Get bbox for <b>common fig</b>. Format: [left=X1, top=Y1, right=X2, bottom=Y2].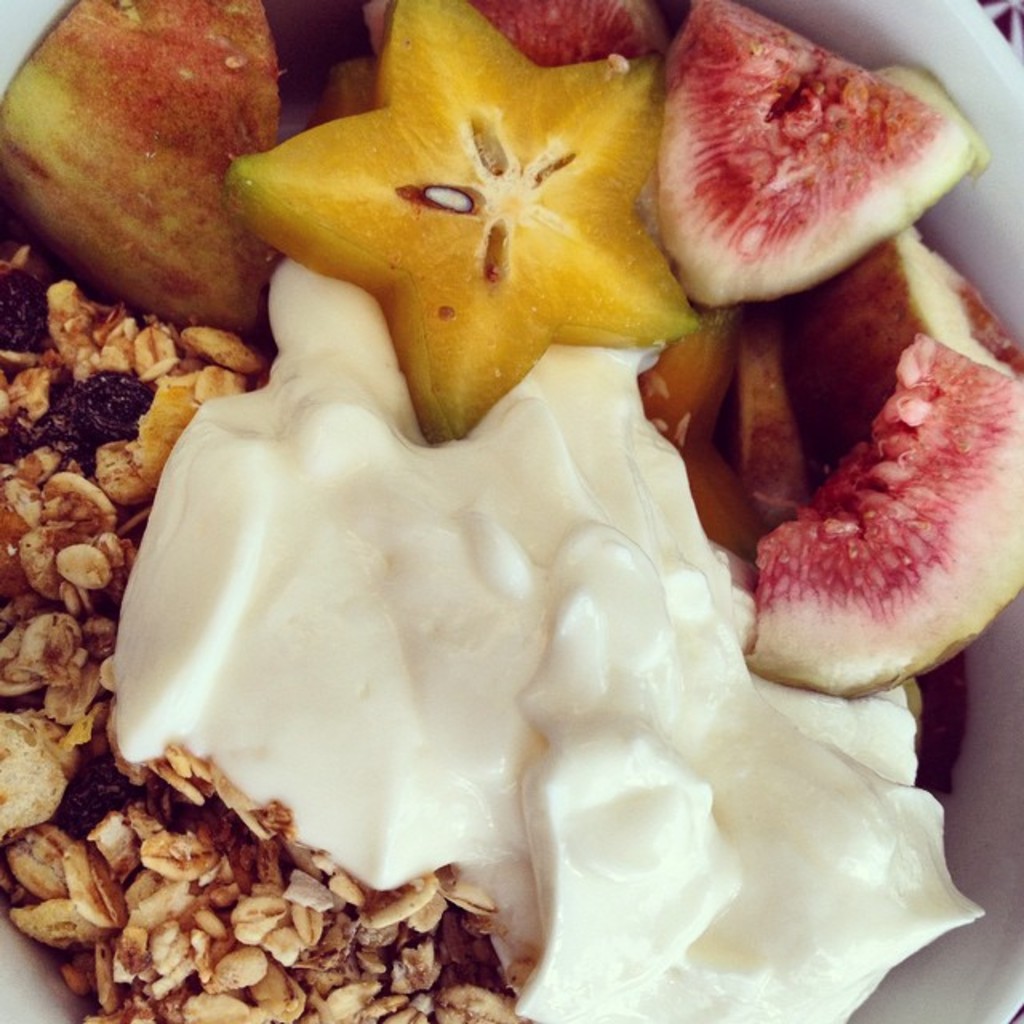
[left=656, top=11, right=990, bottom=310].
